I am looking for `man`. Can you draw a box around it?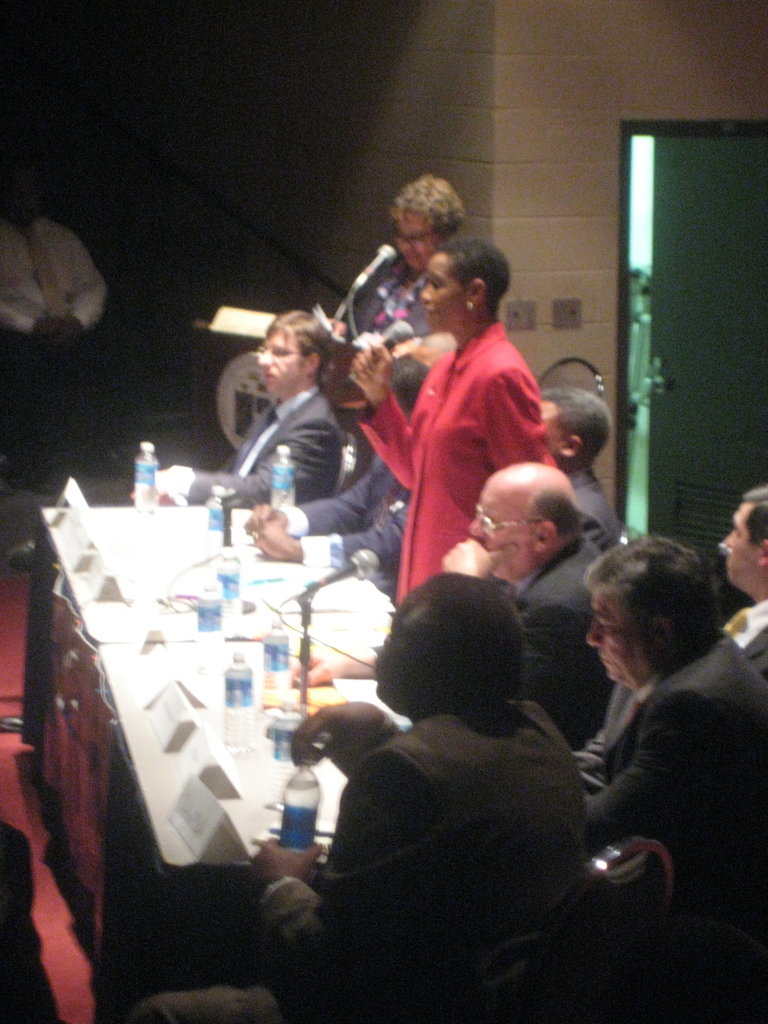
Sure, the bounding box is 250,350,443,574.
